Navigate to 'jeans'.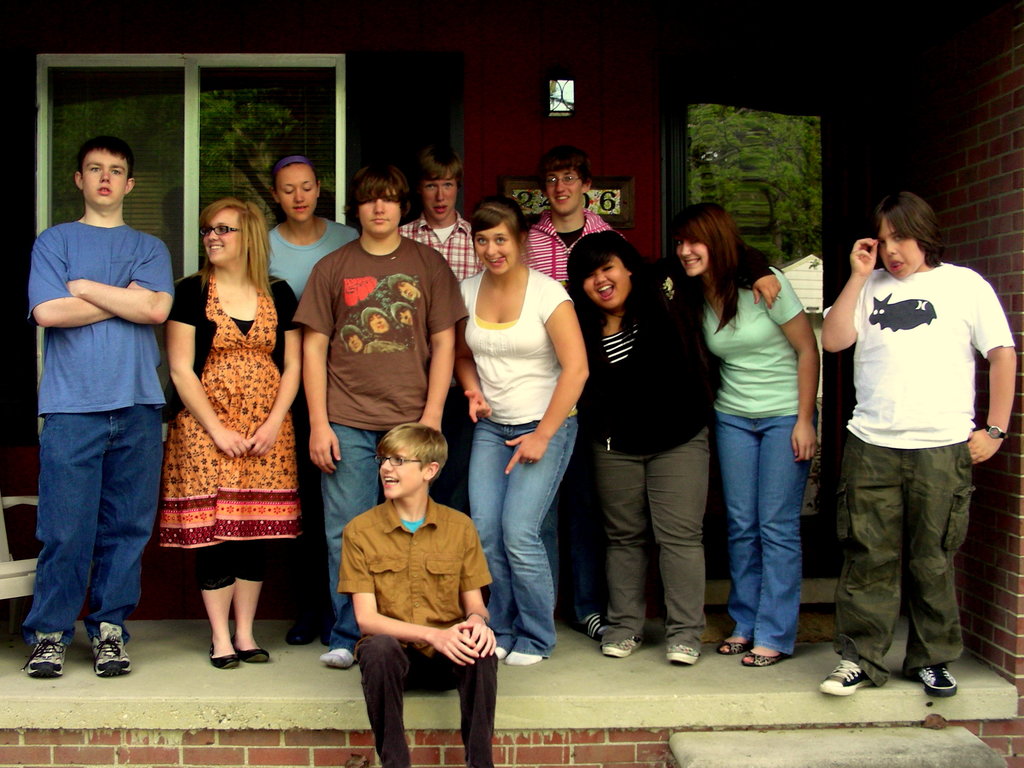
Navigation target: [left=323, top=424, right=384, bottom=652].
